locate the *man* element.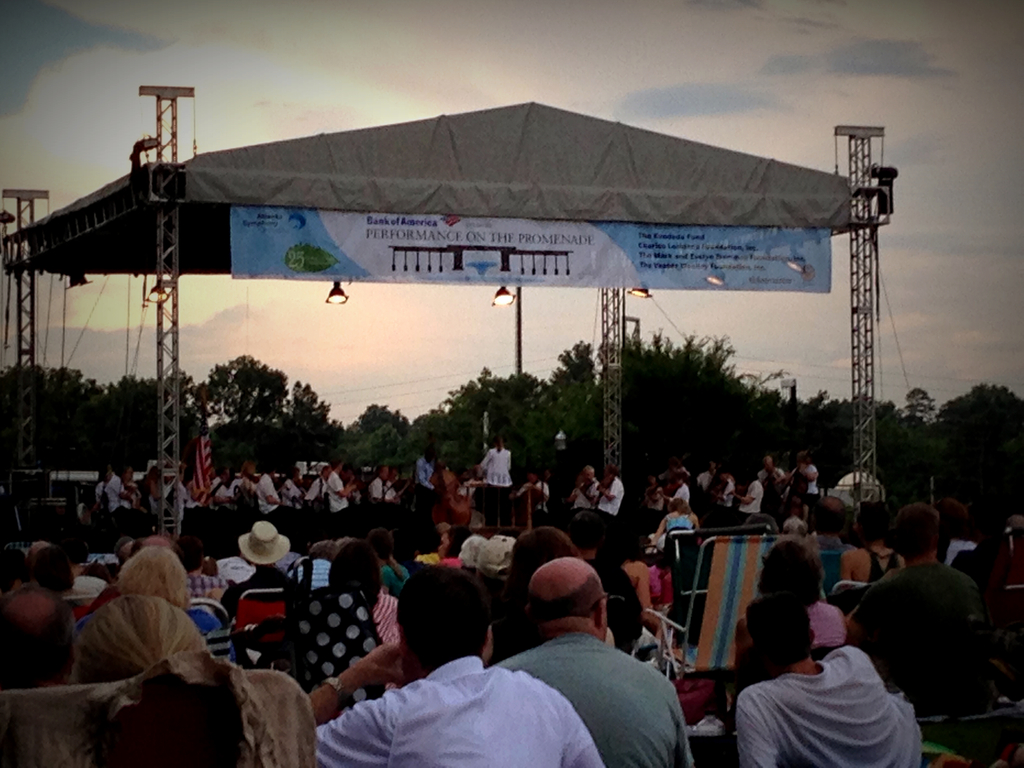
Element bbox: box(697, 460, 717, 494).
